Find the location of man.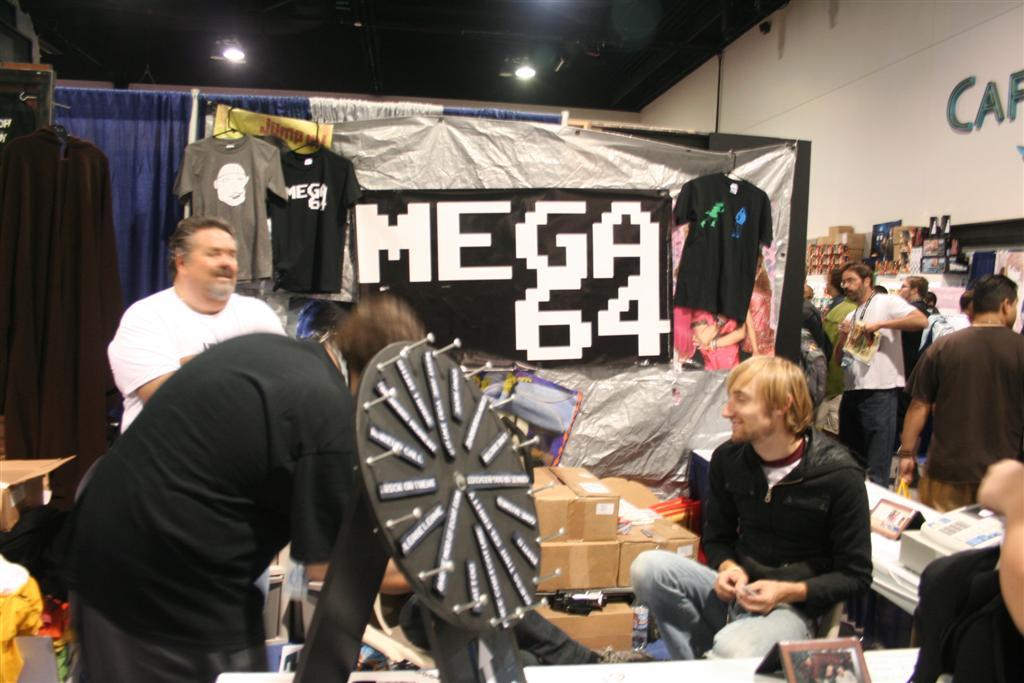
Location: bbox(628, 351, 875, 659).
